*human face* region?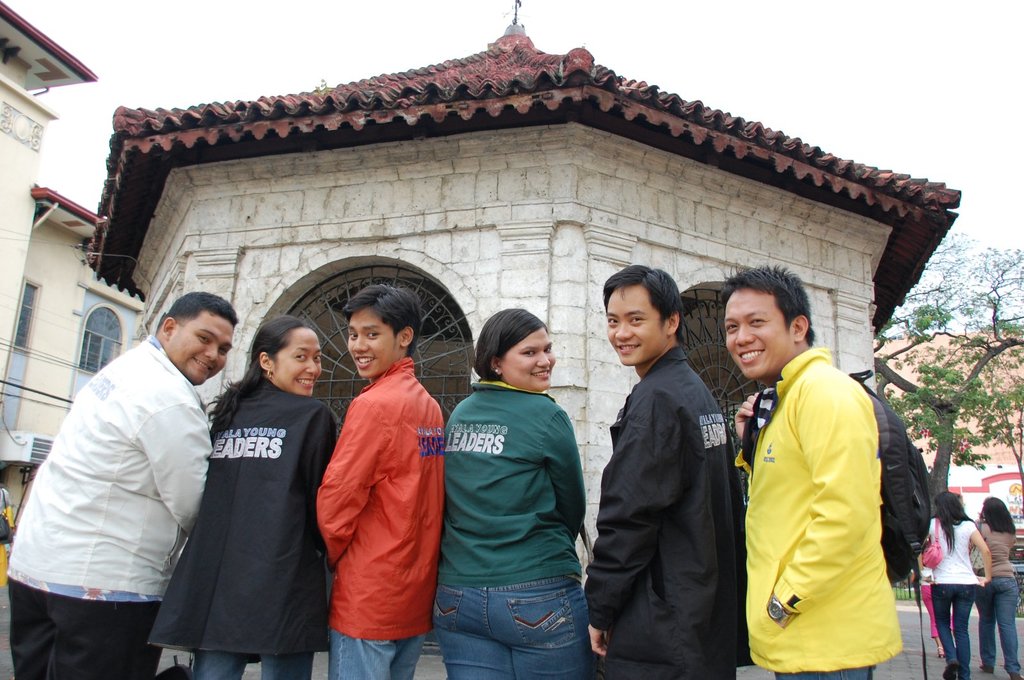
locate(346, 311, 395, 379)
